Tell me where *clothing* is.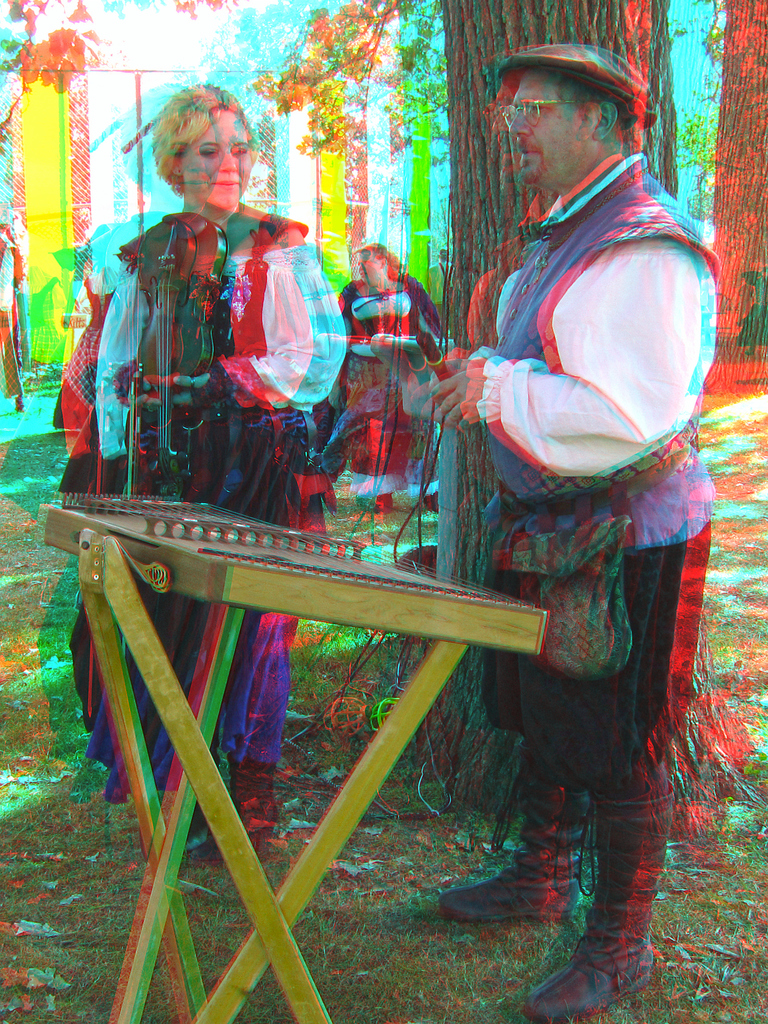
*clothing* is at [left=483, top=153, right=723, bottom=804].
